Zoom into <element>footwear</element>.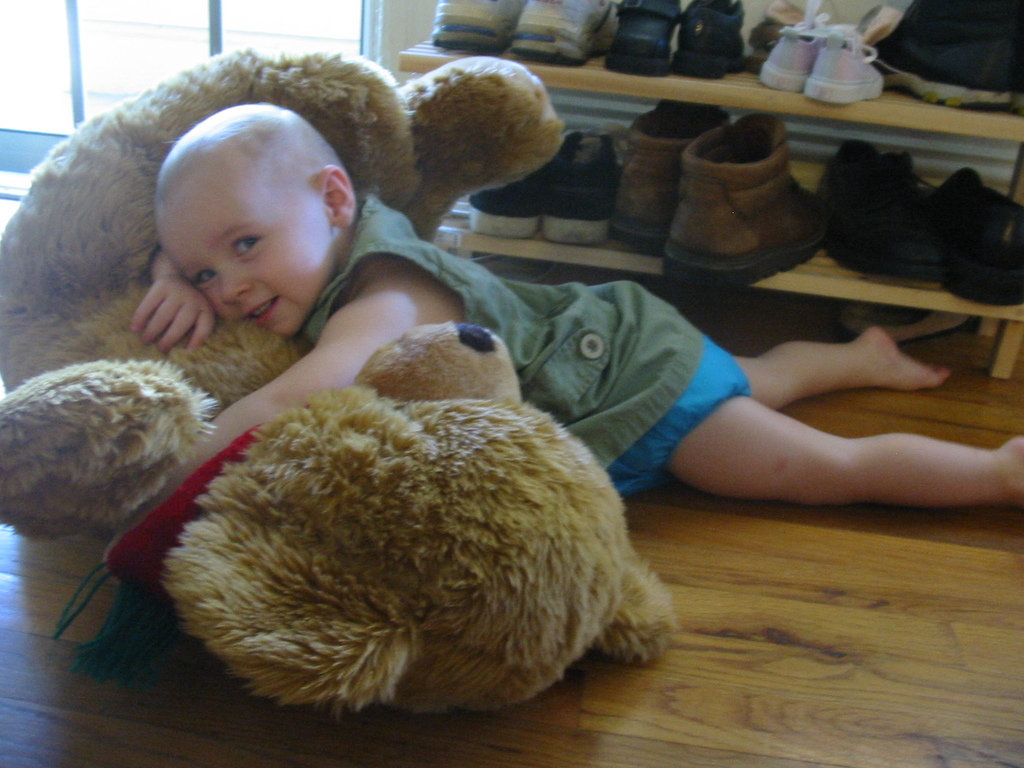
Zoom target: pyautogui.locateOnScreen(606, 94, 753, 254).
